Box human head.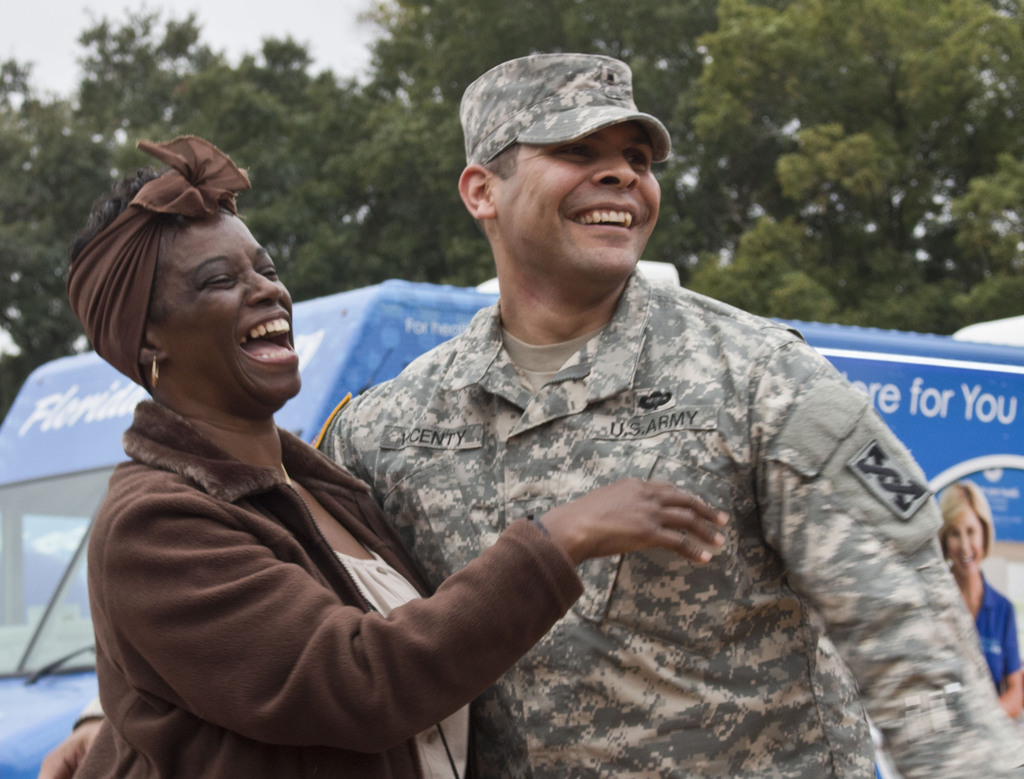
x1=931 y1=475 x2=995 y2=587.
